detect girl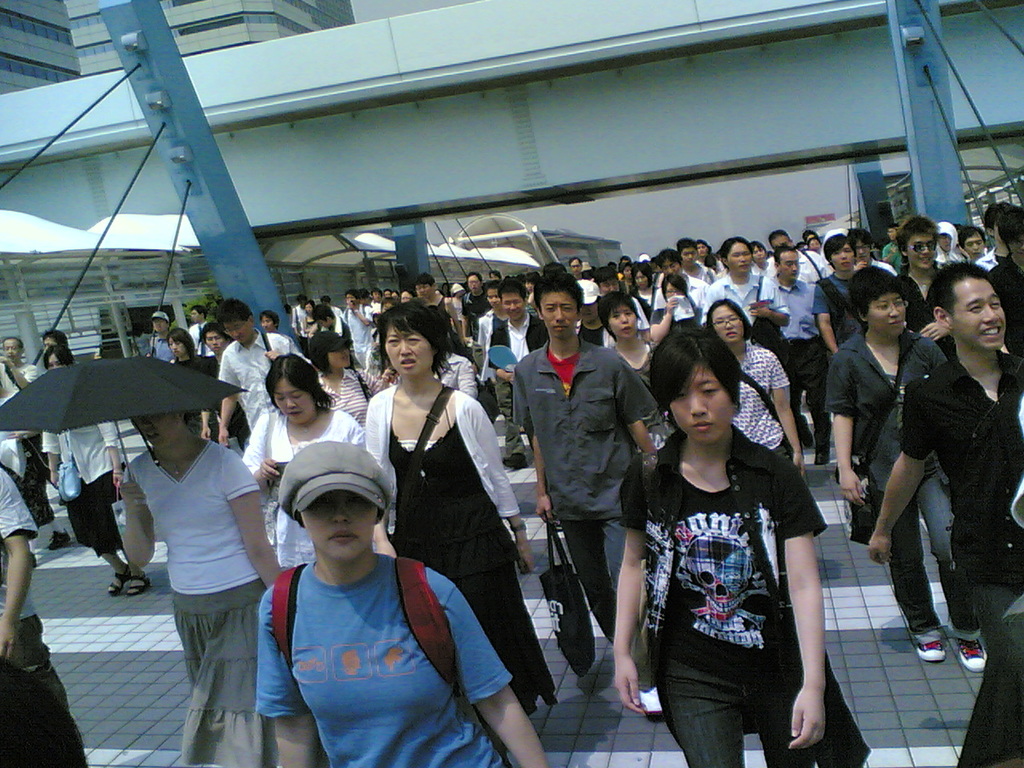
x1=251, y1=444, x2=553, y2=767
